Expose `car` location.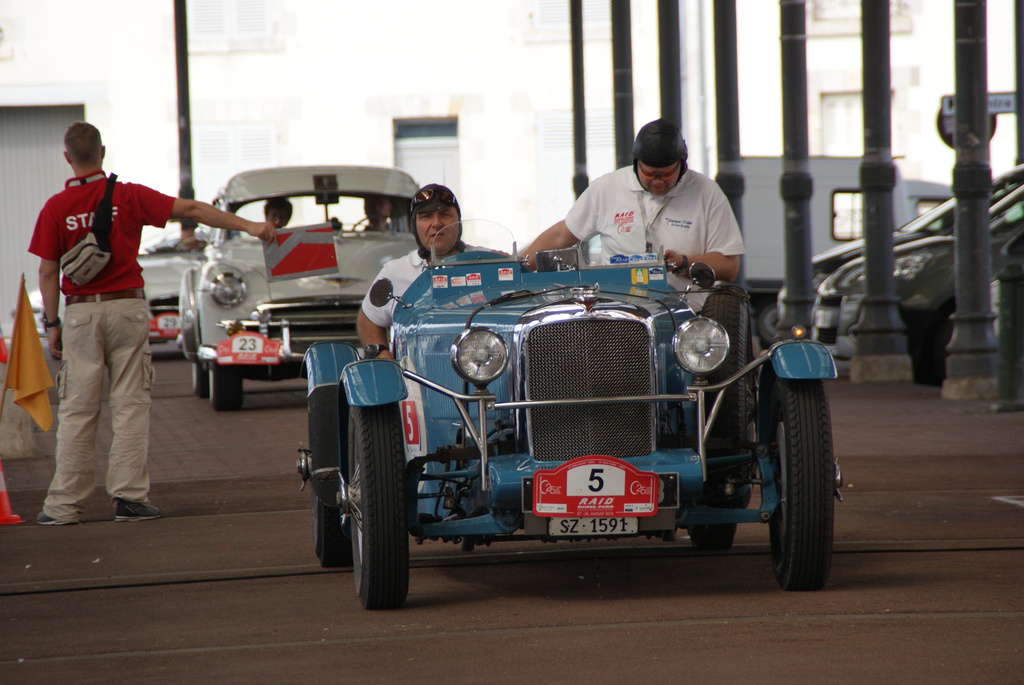
Exposed at (left=810, top=177, right=1023, bottom=357).
